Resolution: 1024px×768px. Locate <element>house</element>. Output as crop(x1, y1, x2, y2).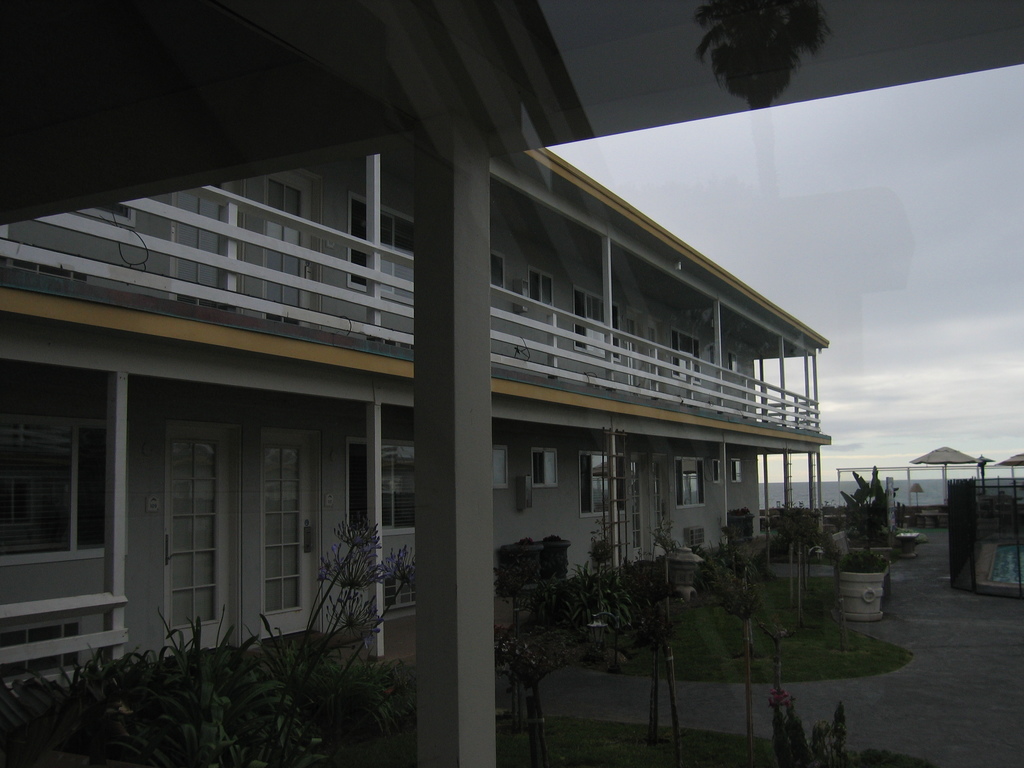
crop(19, 43, 908, 733).
